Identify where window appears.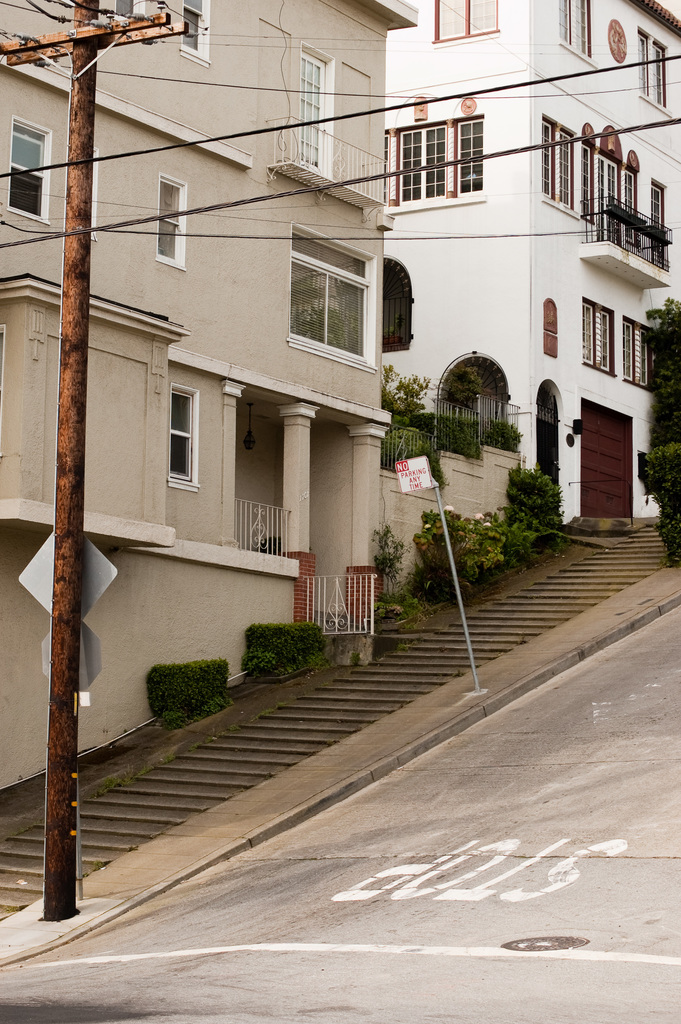
Appears at 12, 120, 52, 225.
